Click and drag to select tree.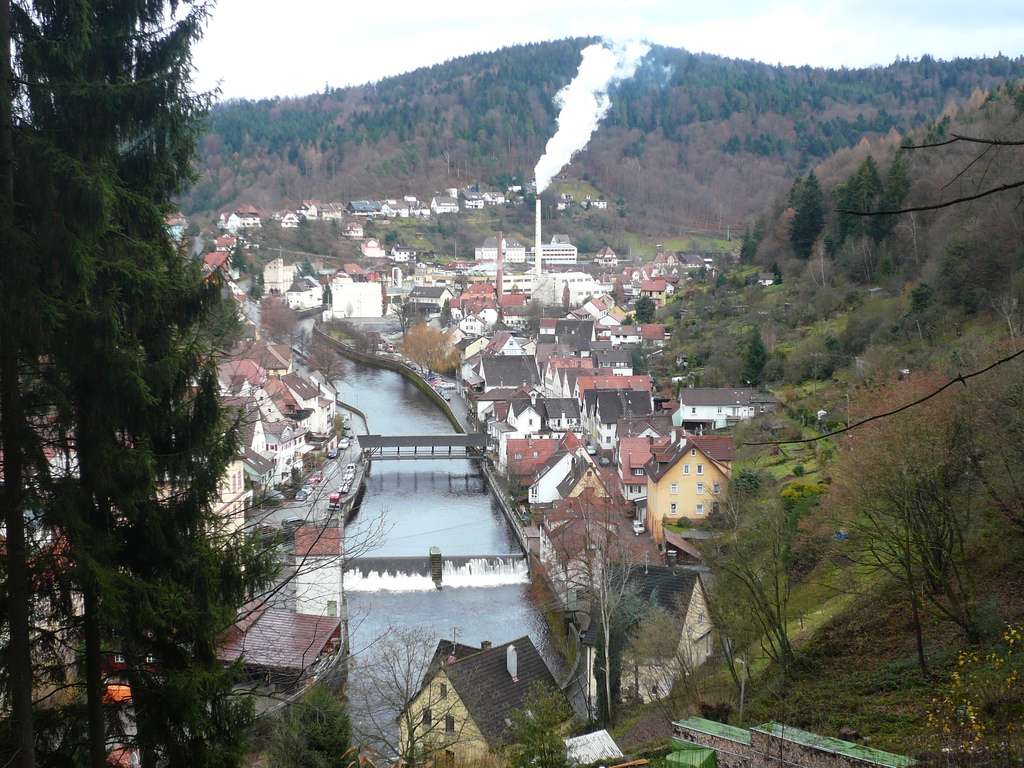
Selection: rect(335, 618, 494, 767).
